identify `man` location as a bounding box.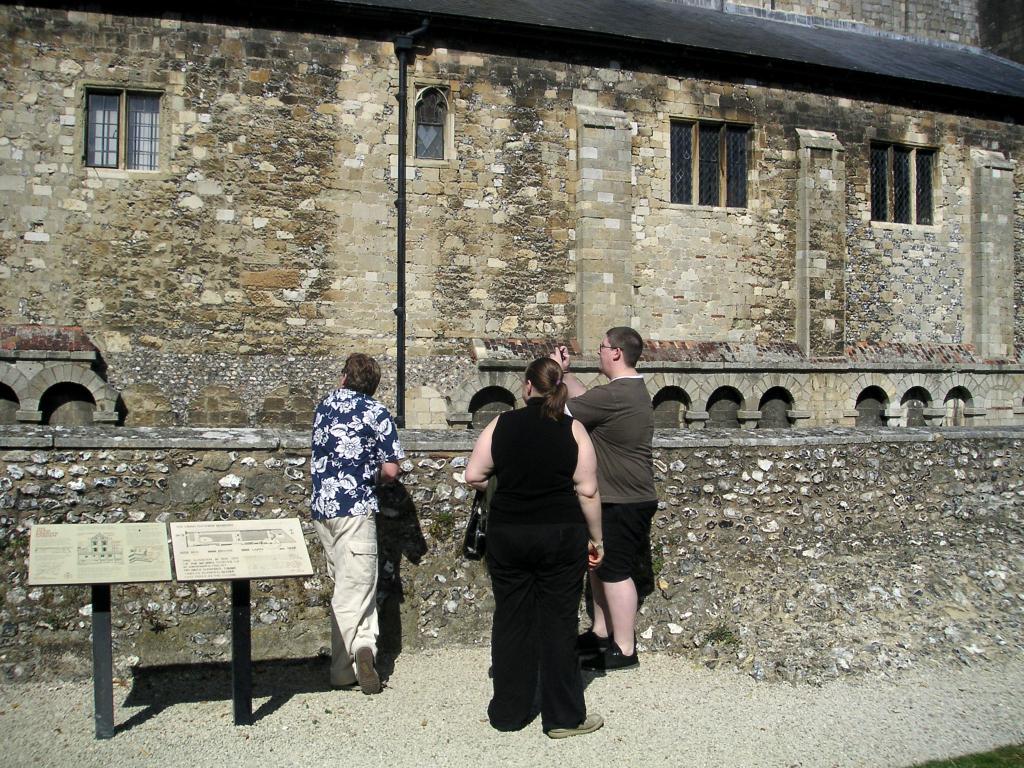
(left=305, top=348, right=404, bottom=696).
